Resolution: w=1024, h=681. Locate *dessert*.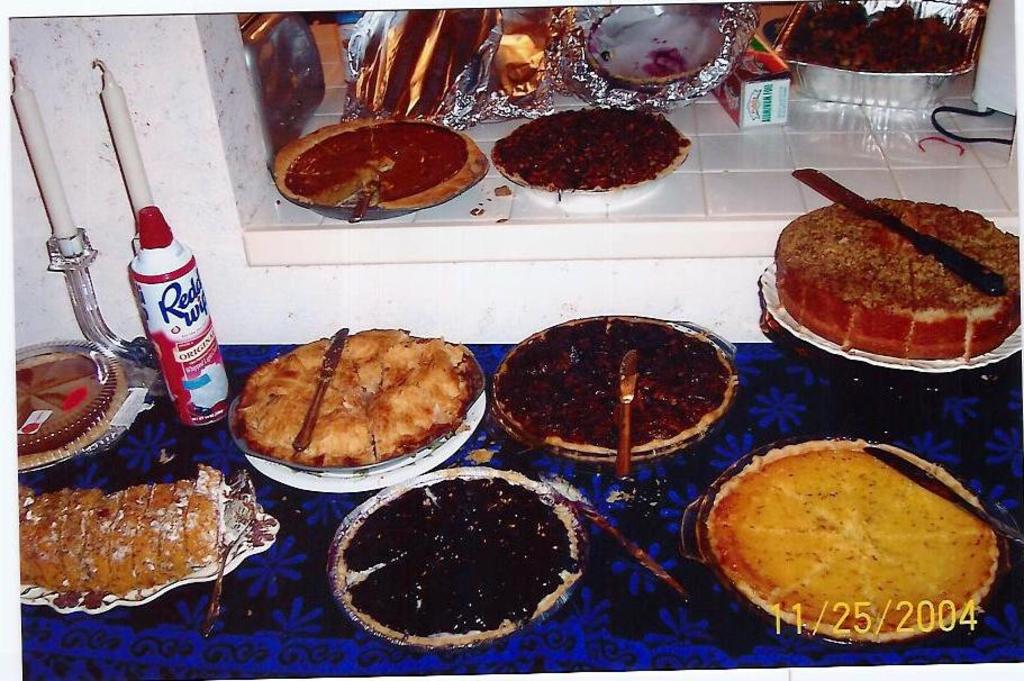
pyautogui.locateOnScreen(778, 198, 1023, 364).
